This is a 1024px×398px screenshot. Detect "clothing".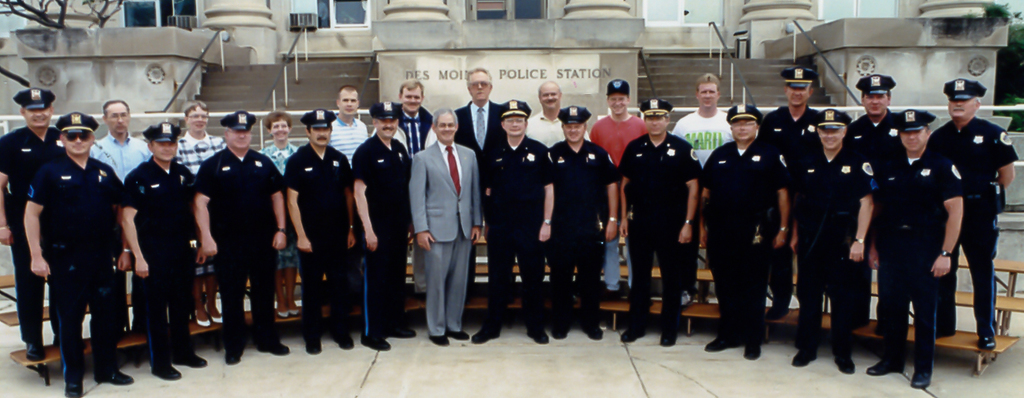
917 116 1019 334.
